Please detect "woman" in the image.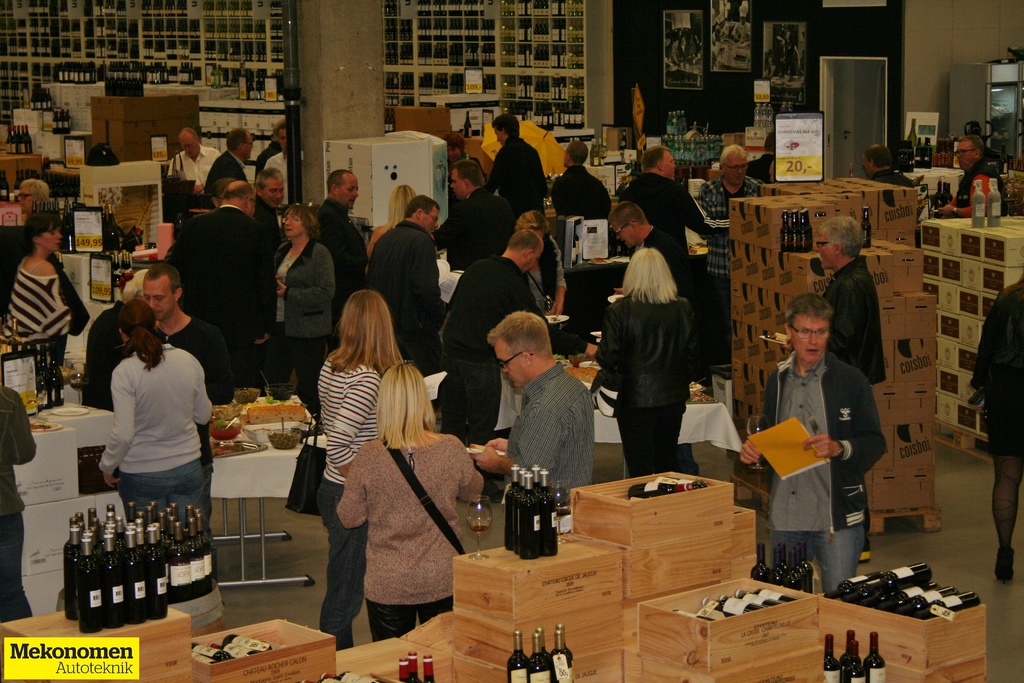
268:201:334:406.
